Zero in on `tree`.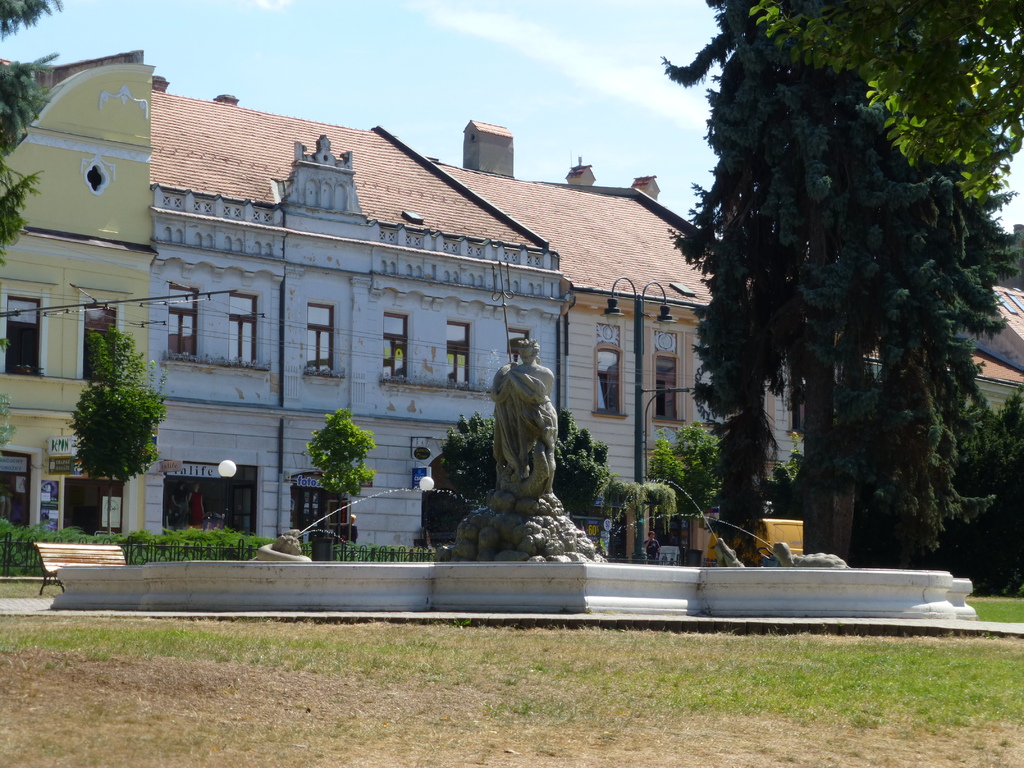
Zeroed in: <region>436, 409, 495, 511</region>.
